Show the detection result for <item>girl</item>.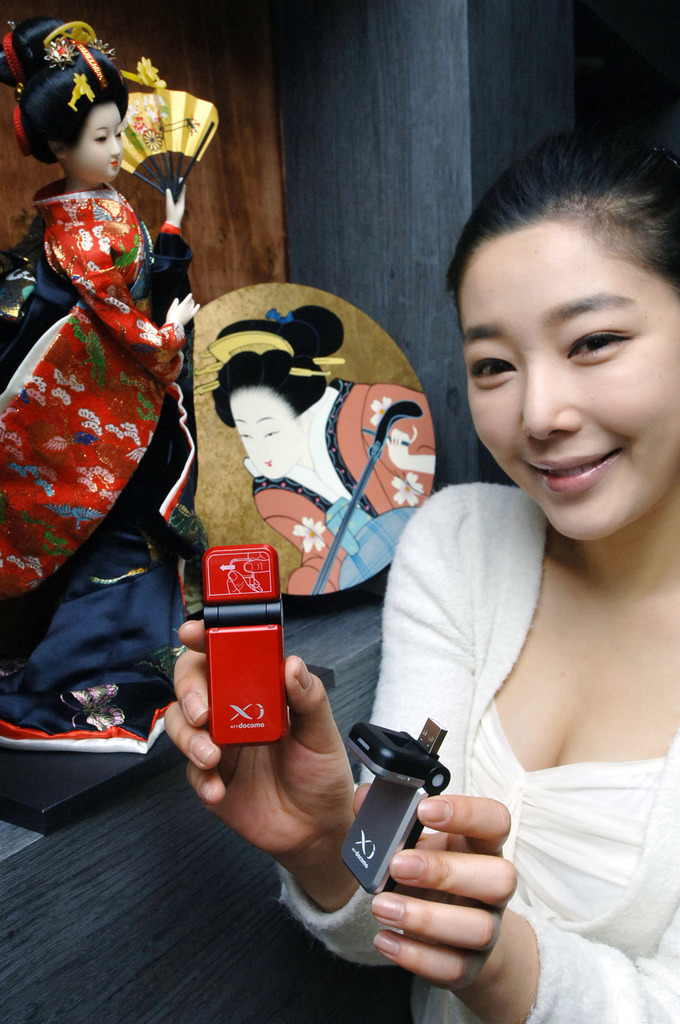
[0,24,175,724].
